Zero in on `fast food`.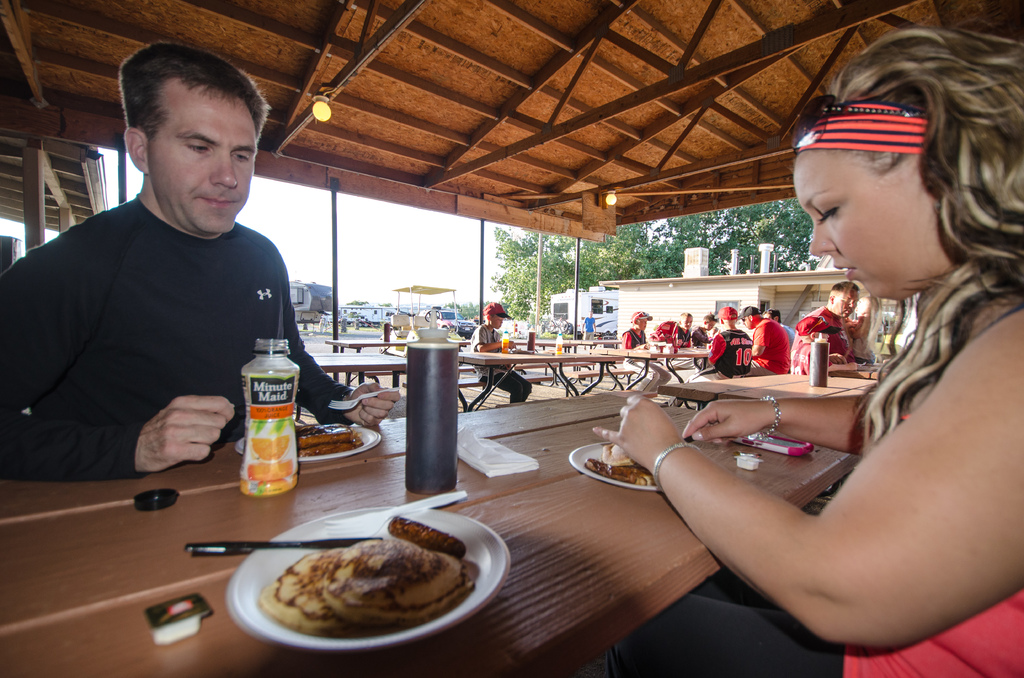
Zeroed in: [x1=296, y1=424, x2=349, y2=451].
